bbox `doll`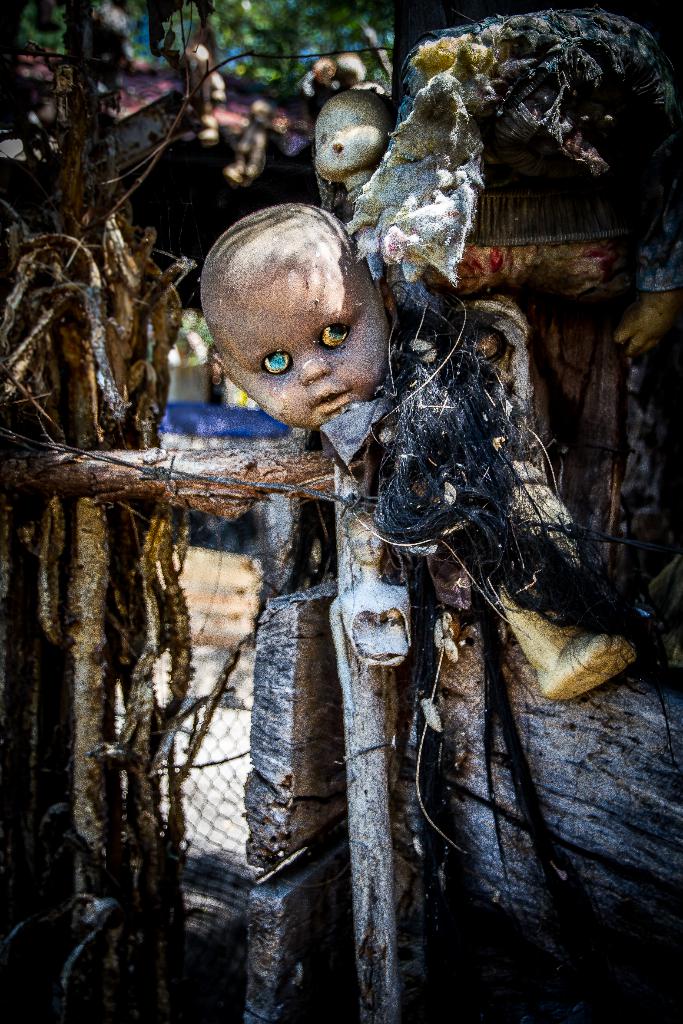
(x1=196, y1=193, x2=639, y2=691)
